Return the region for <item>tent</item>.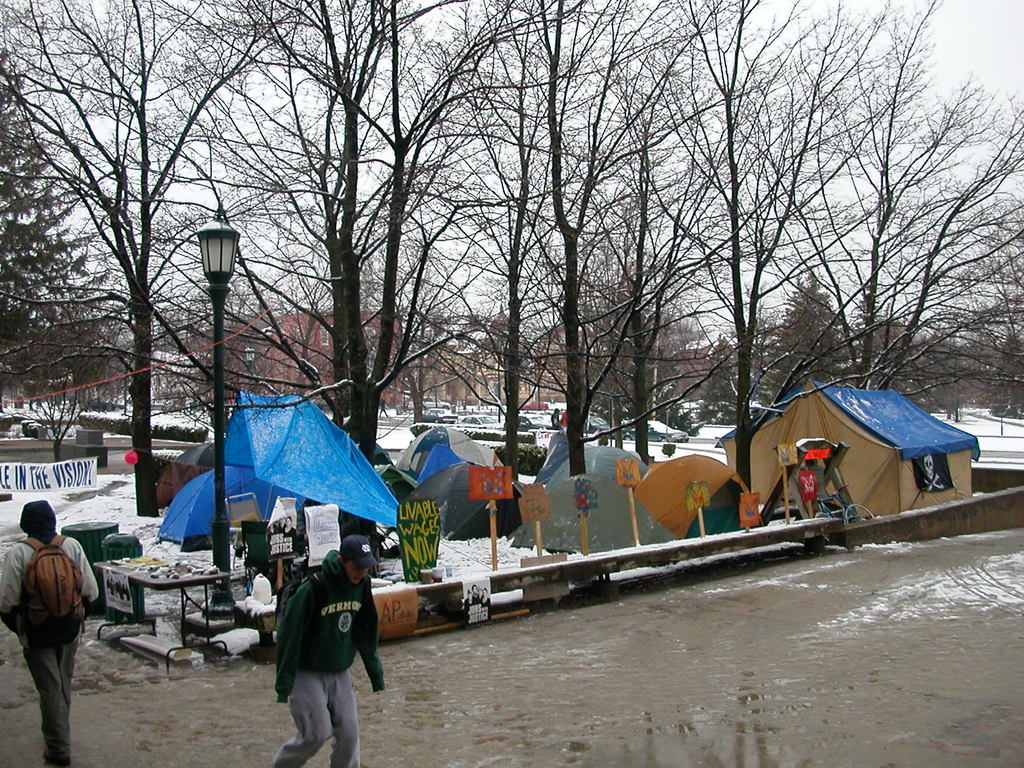
rect(376, 466, 519, 529).
